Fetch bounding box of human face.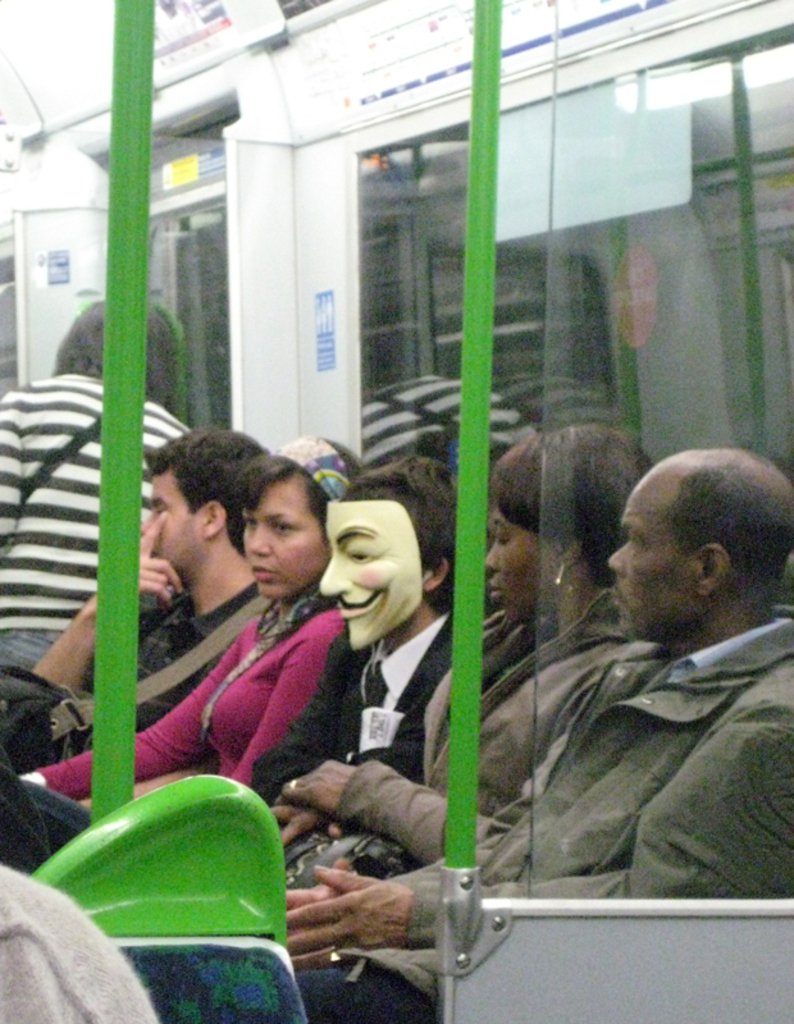
Bbox: 607:466:703:628.
